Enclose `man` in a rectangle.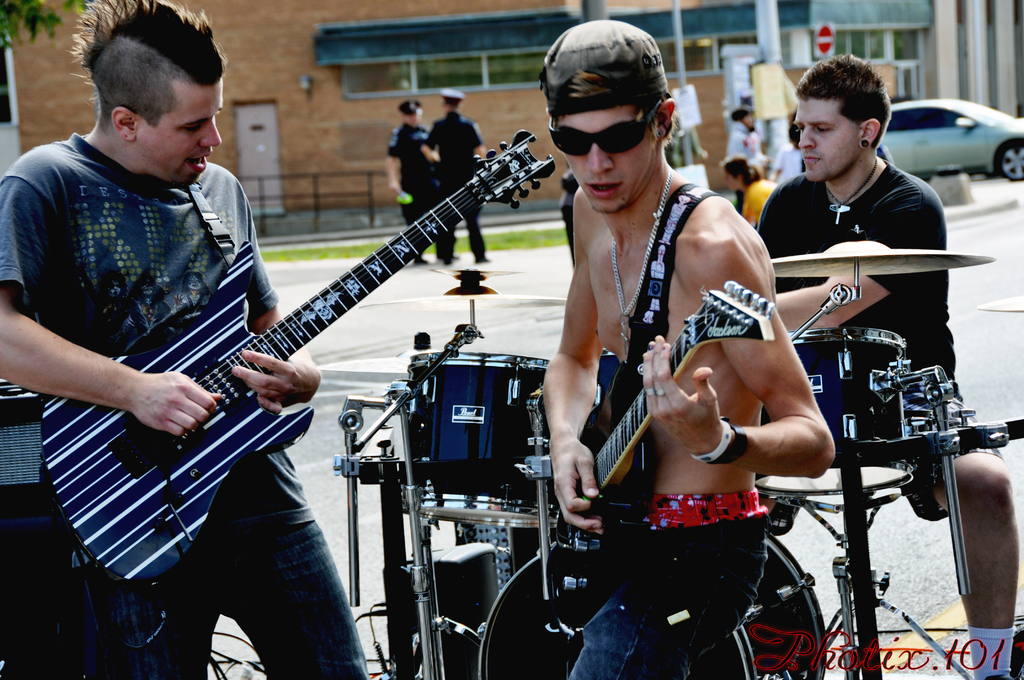
x1=422, y1=89, x2=485, y2=261.
